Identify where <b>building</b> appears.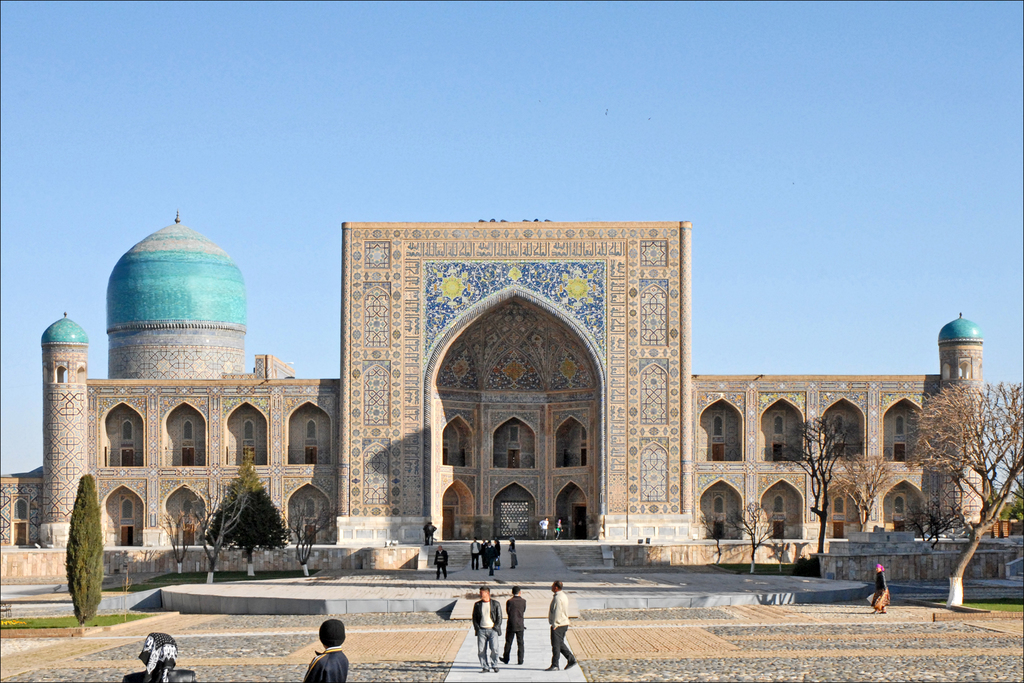
Appears at rect(0, 208, 985, 549).
